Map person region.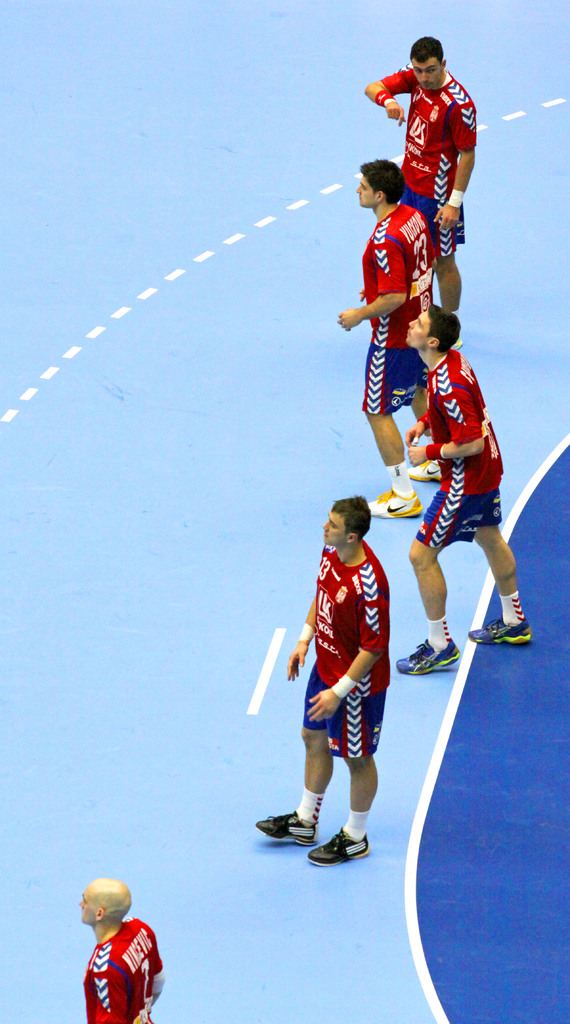
Mapped to bbox=[340, 162, 435, 514].
